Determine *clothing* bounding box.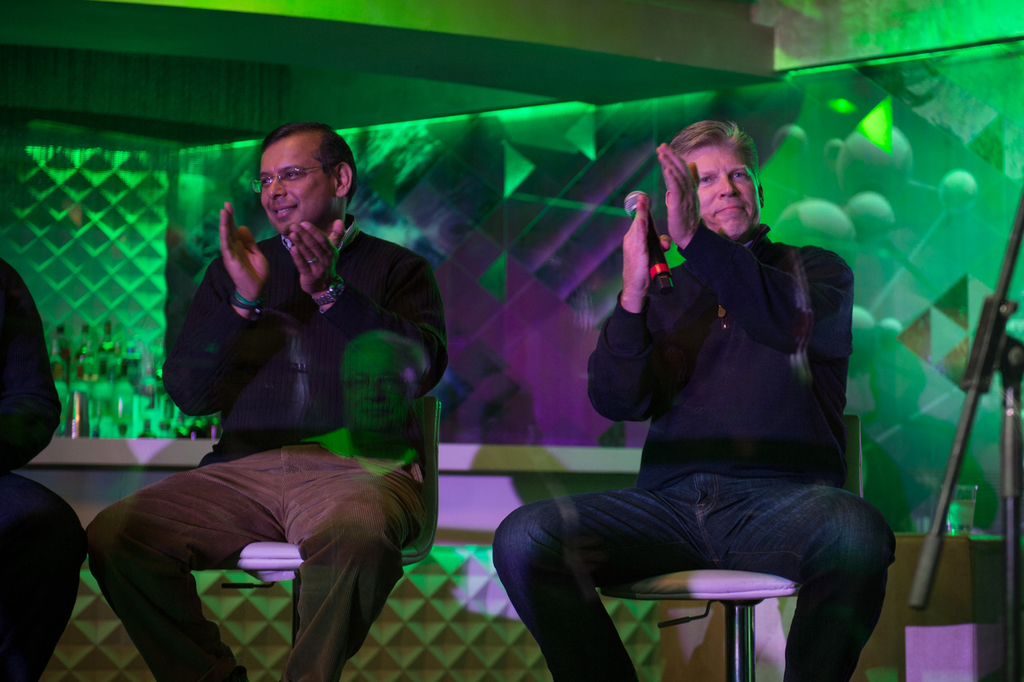
Determined: 86 215 448 681.
